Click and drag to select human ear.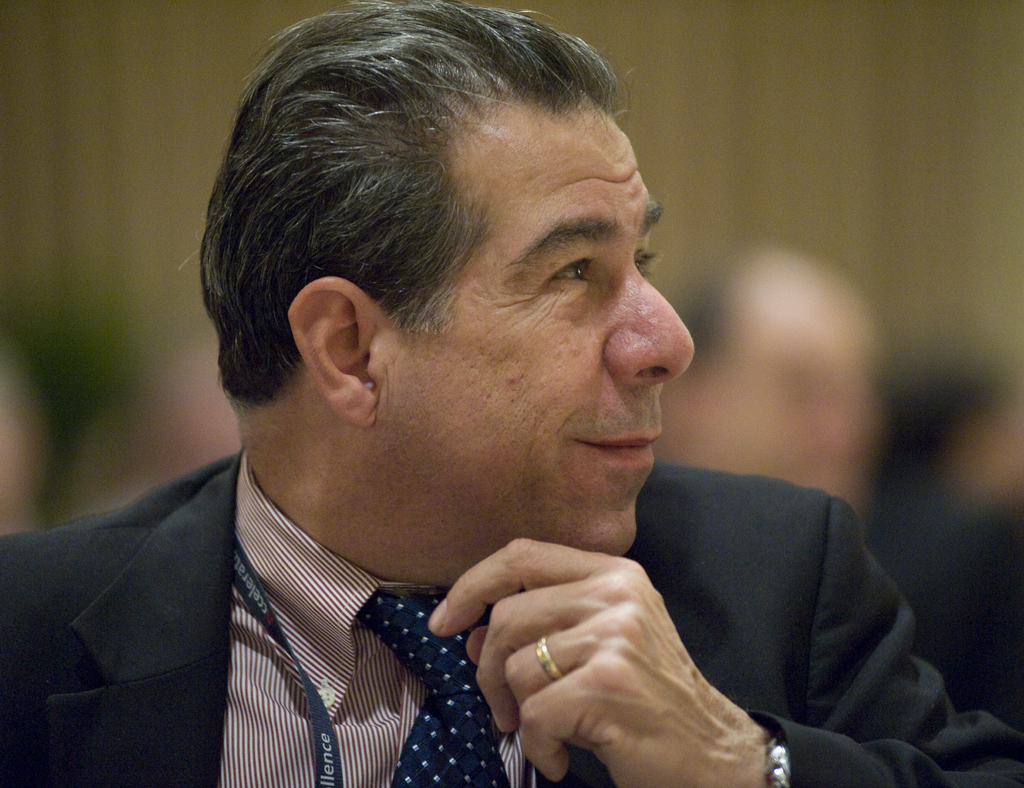
Selection: locate(288, 277, 379, 430).
